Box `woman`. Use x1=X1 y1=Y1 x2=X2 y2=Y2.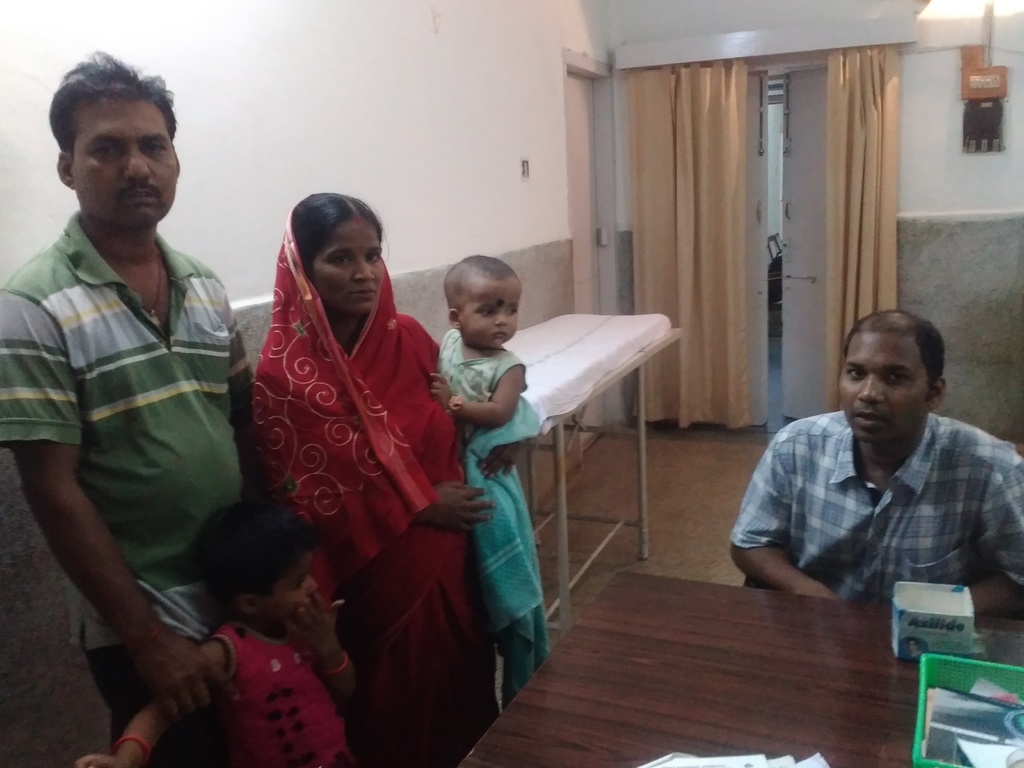
x1=248 y1=193 x2=524 y2=767.
